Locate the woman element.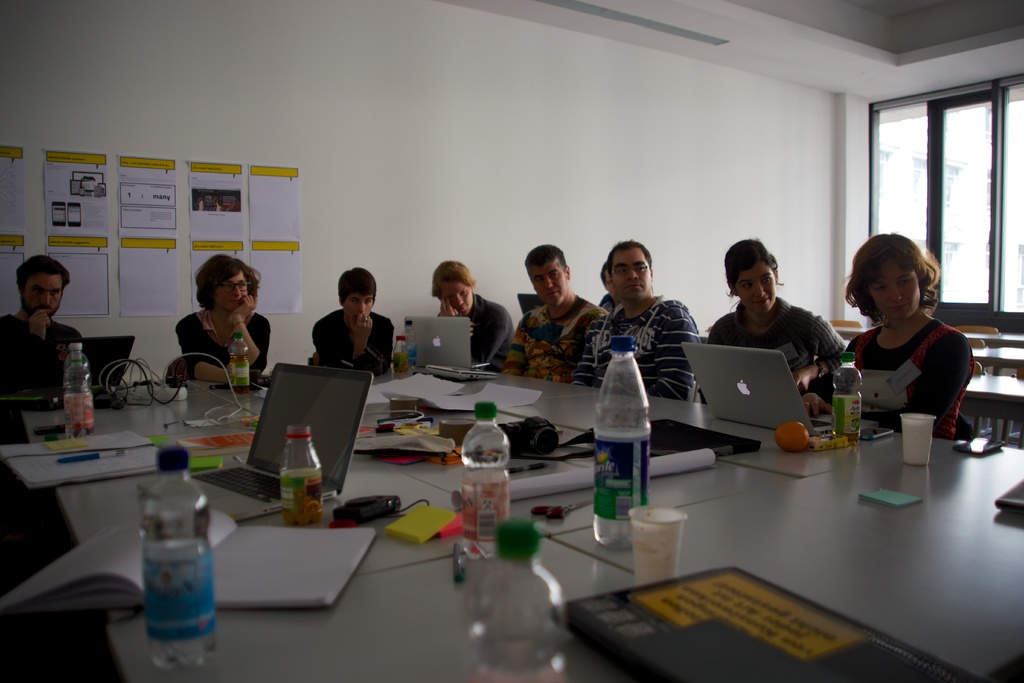
Element bbox: [x1=801, y1=235, x2=977, y2=437].
